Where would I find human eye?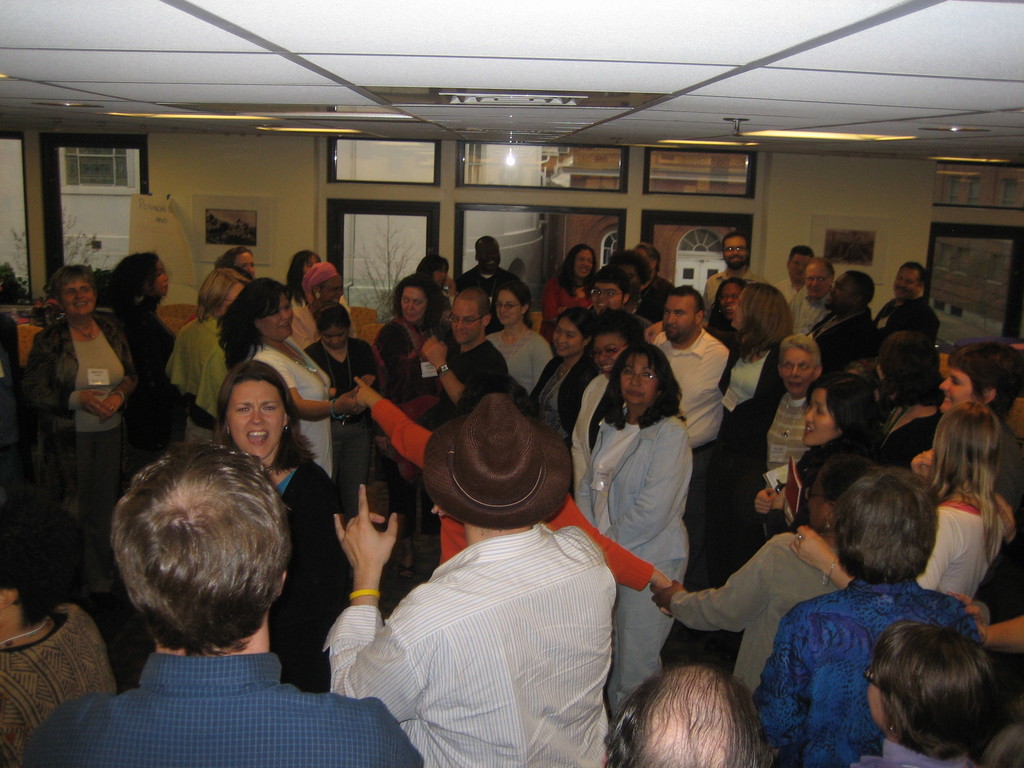
At [722,296,726,301].
